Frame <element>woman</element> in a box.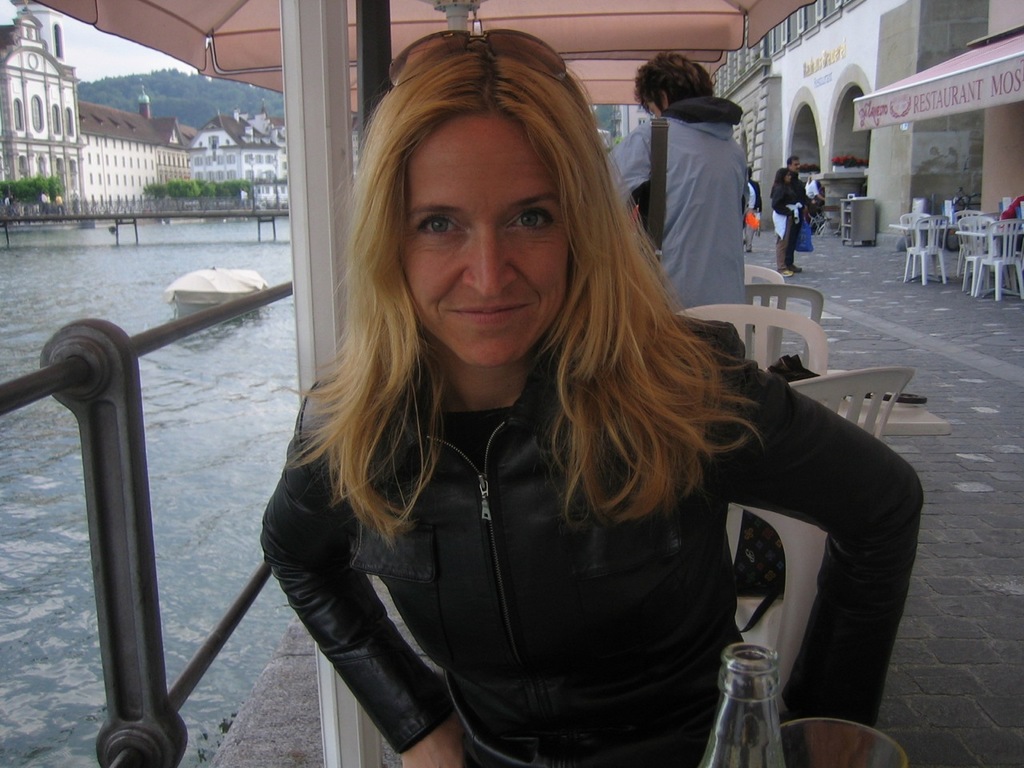
(x1=222, y1=39, x2=827, y2=767).
